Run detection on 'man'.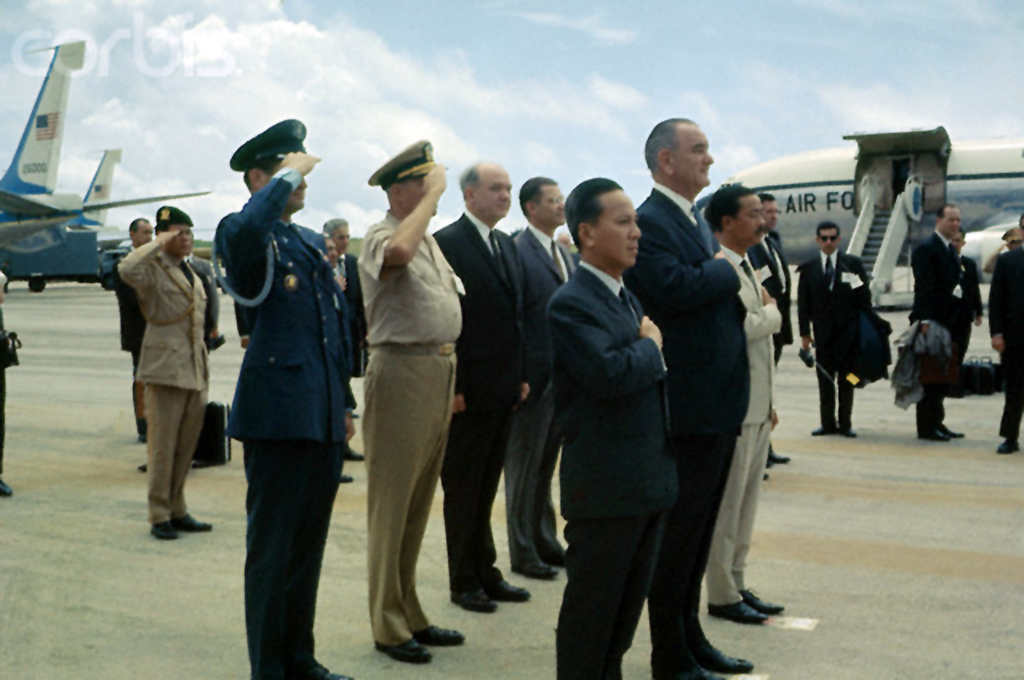
Result: (left=698, top=174, right=796, bottom=633).
